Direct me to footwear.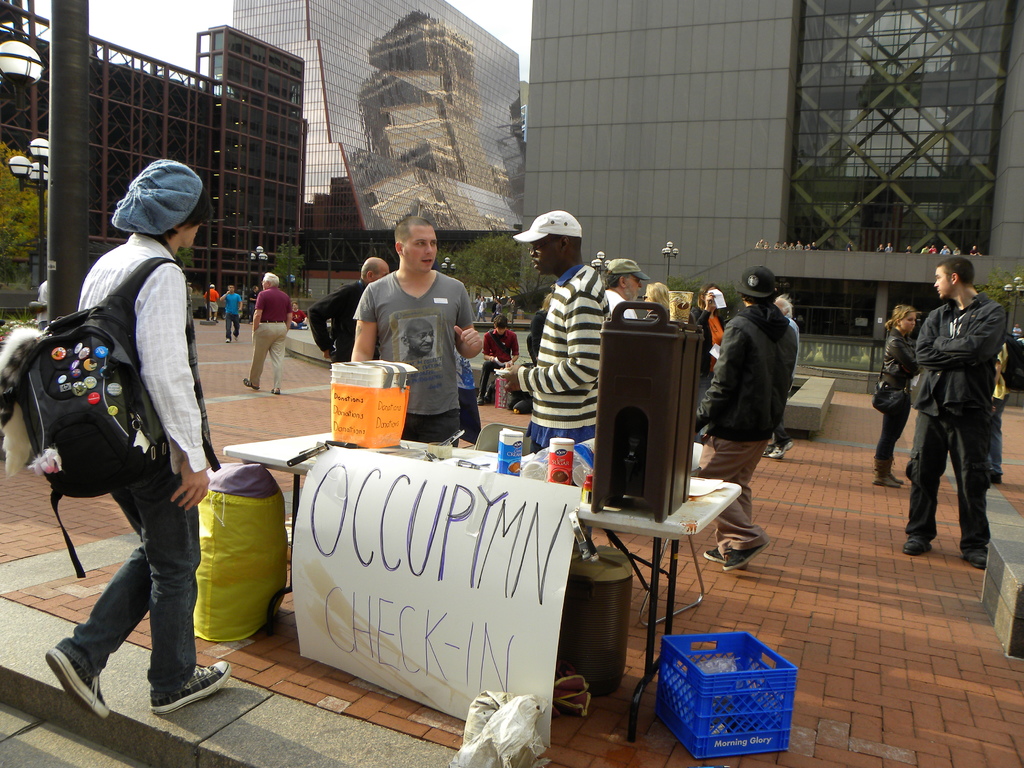
Direction: {"left": 154, "top": 658, "right": 230, "bottom": 717}.
